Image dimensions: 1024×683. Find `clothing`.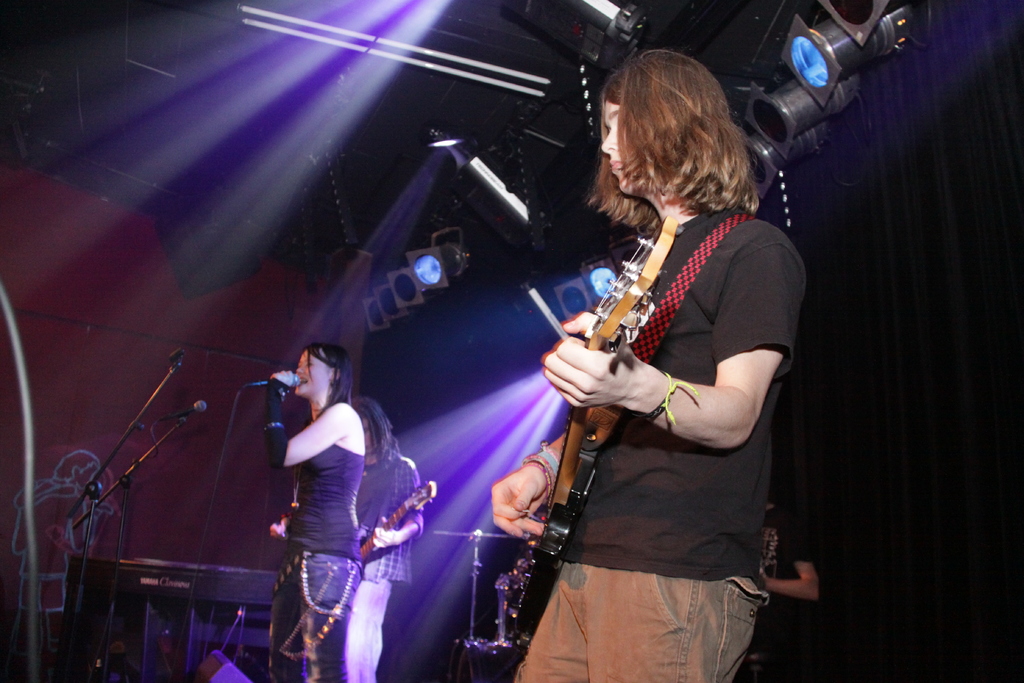
x1=354 y1=444 x2=433 y2=682.
